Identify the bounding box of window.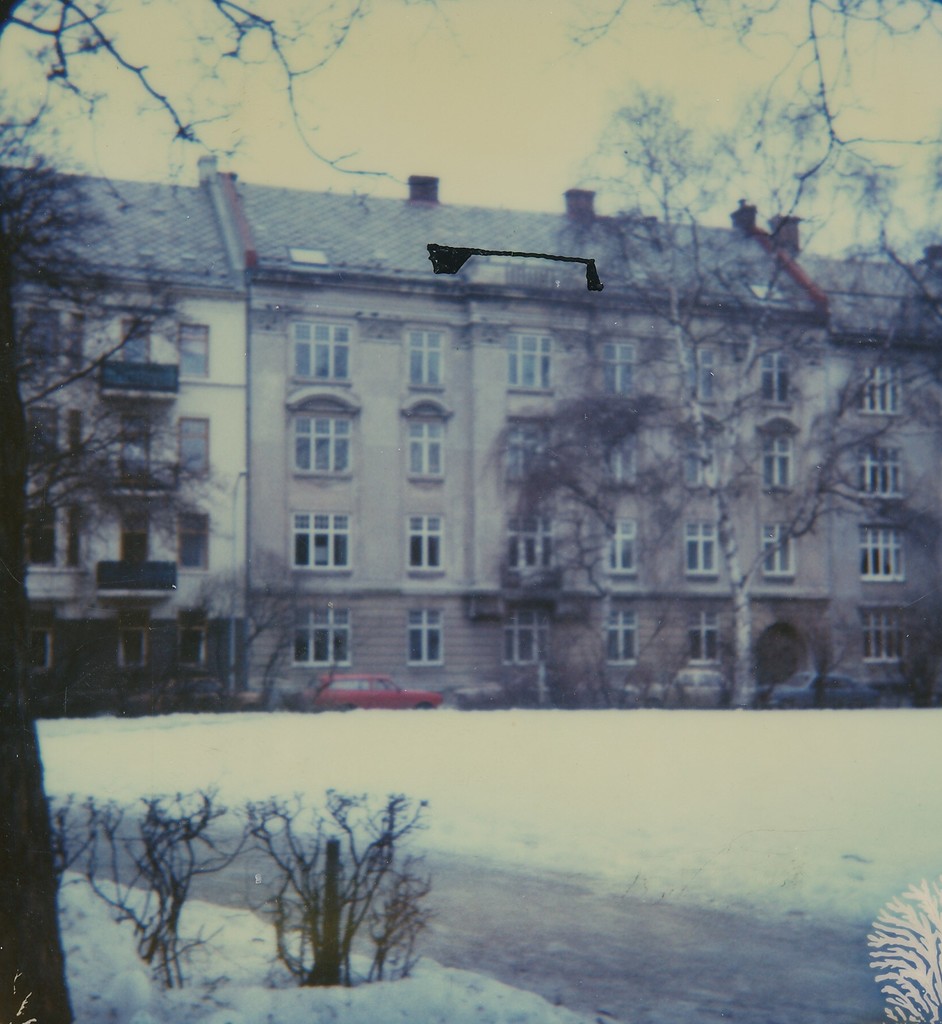
<region>857, 607, 904, 660</region>.
